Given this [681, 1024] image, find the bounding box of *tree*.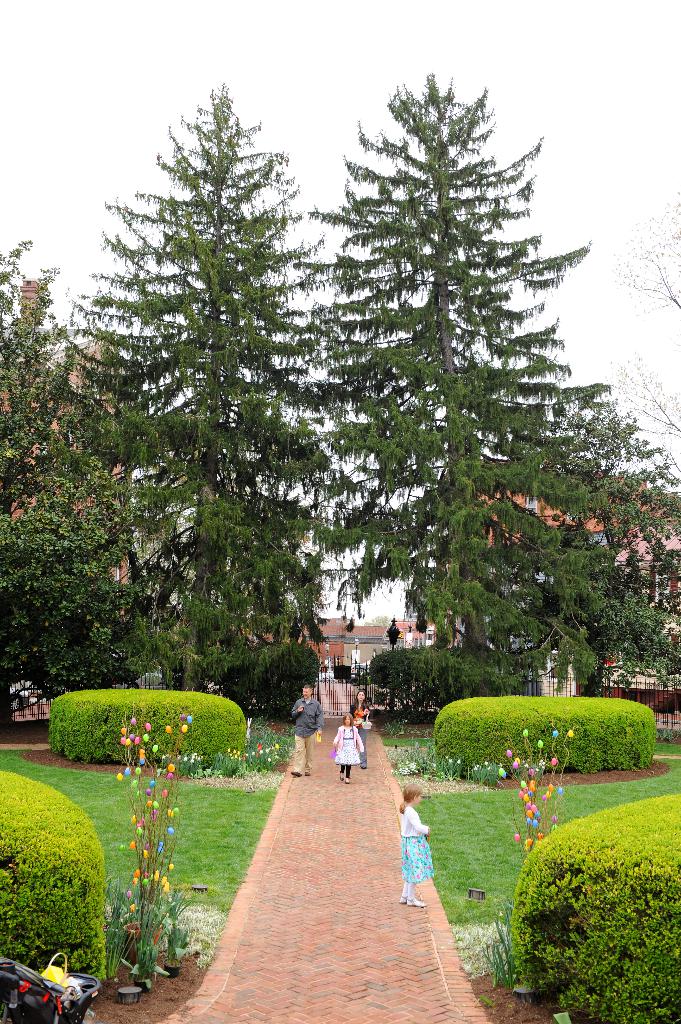
bbox=[520, 364, 680, 712].
